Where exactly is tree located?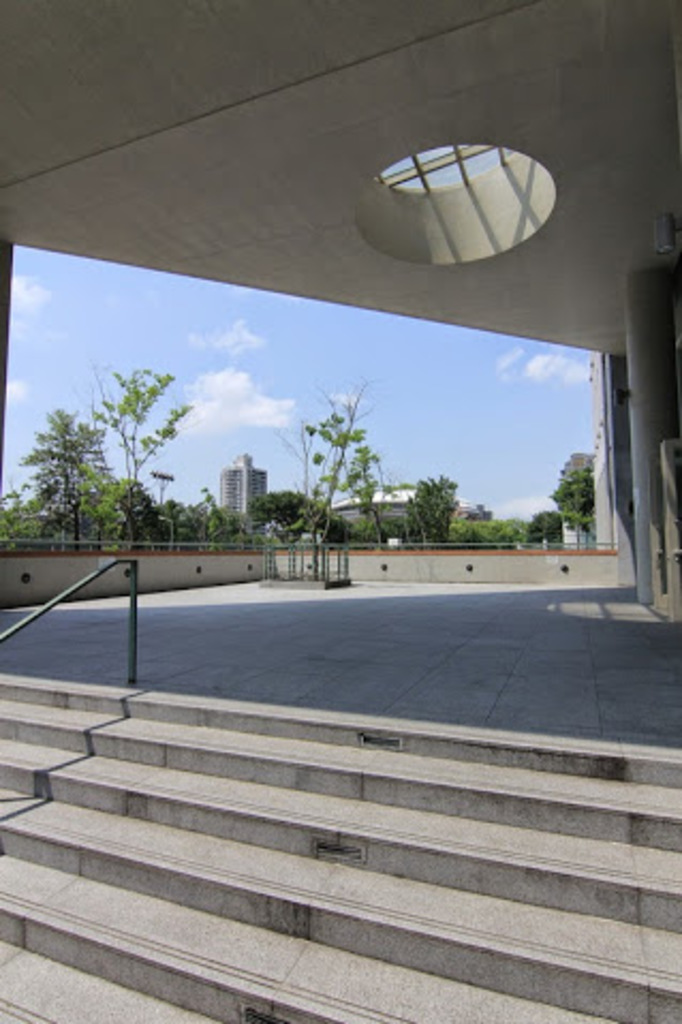
Its bounding box is (17, 406, 107, 543).
